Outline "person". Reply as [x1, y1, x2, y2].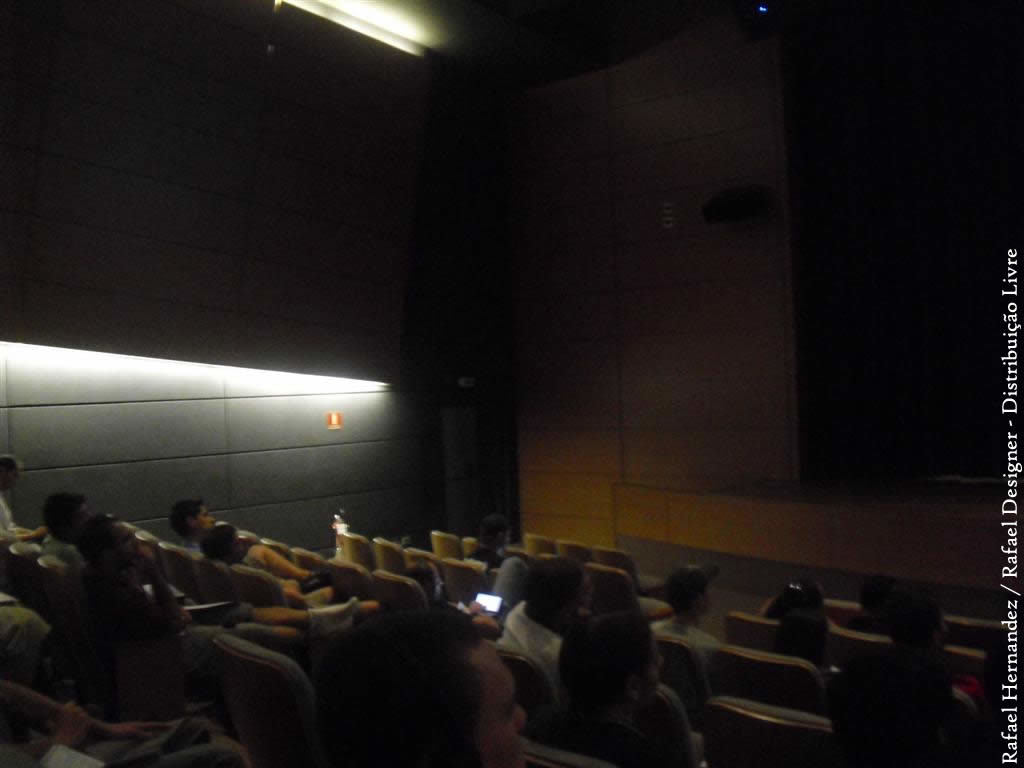
[104, 531, 212, 655].
